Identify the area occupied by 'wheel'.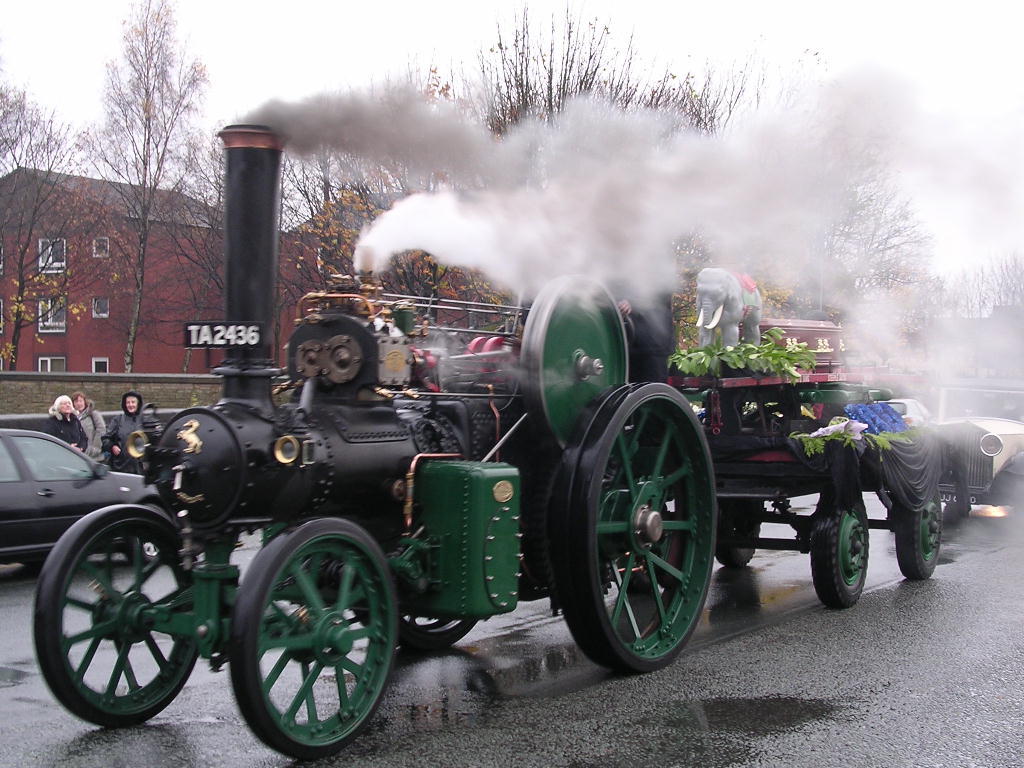
Area: [812,491,866,602].
